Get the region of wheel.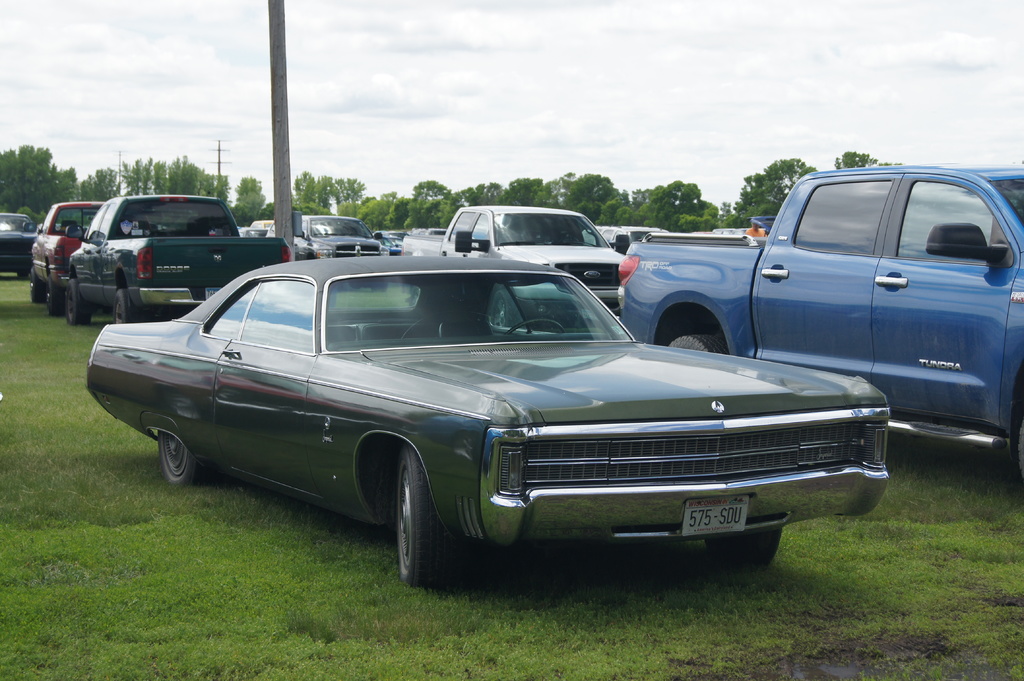
[387, 471, 448, 586].
